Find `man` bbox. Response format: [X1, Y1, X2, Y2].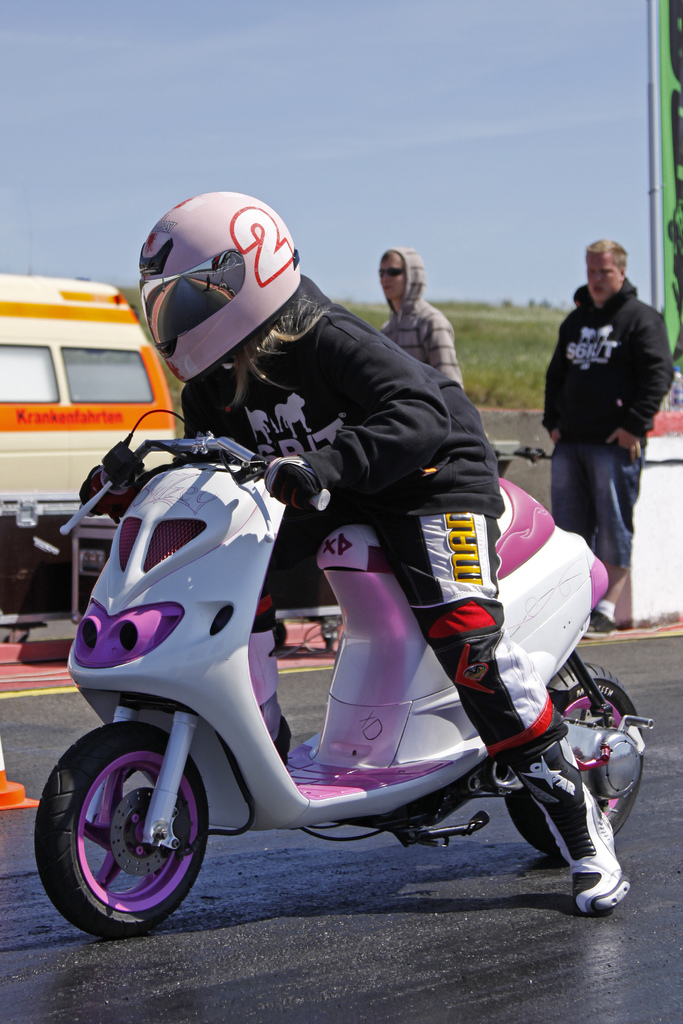
[527, 233, 681, 634].
